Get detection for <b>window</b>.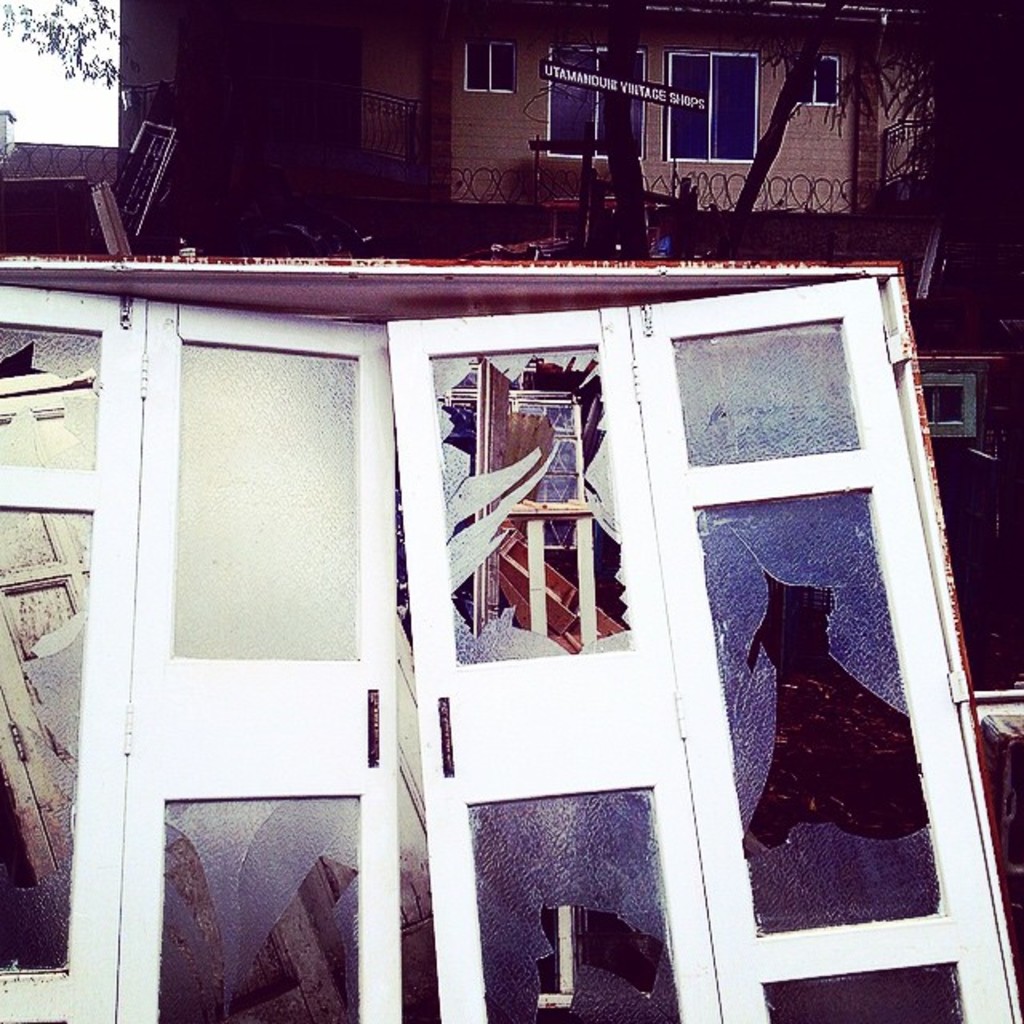
Detection: region(659, 51, 763, 158).
